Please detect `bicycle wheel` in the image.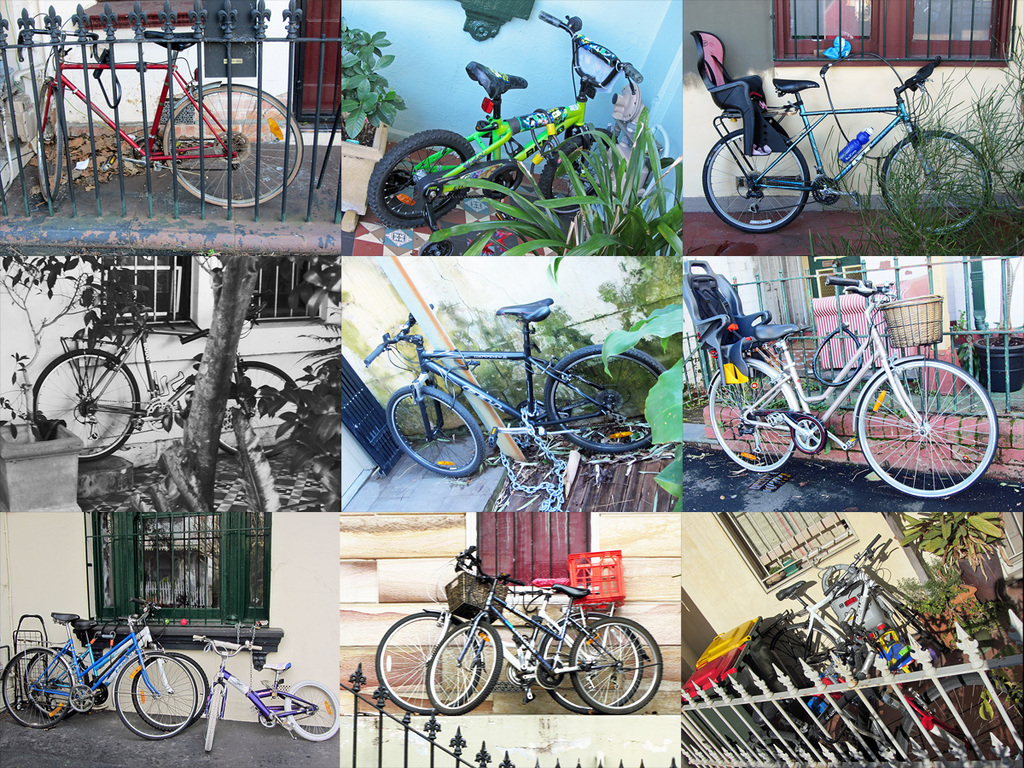
[426,619,503,716].
